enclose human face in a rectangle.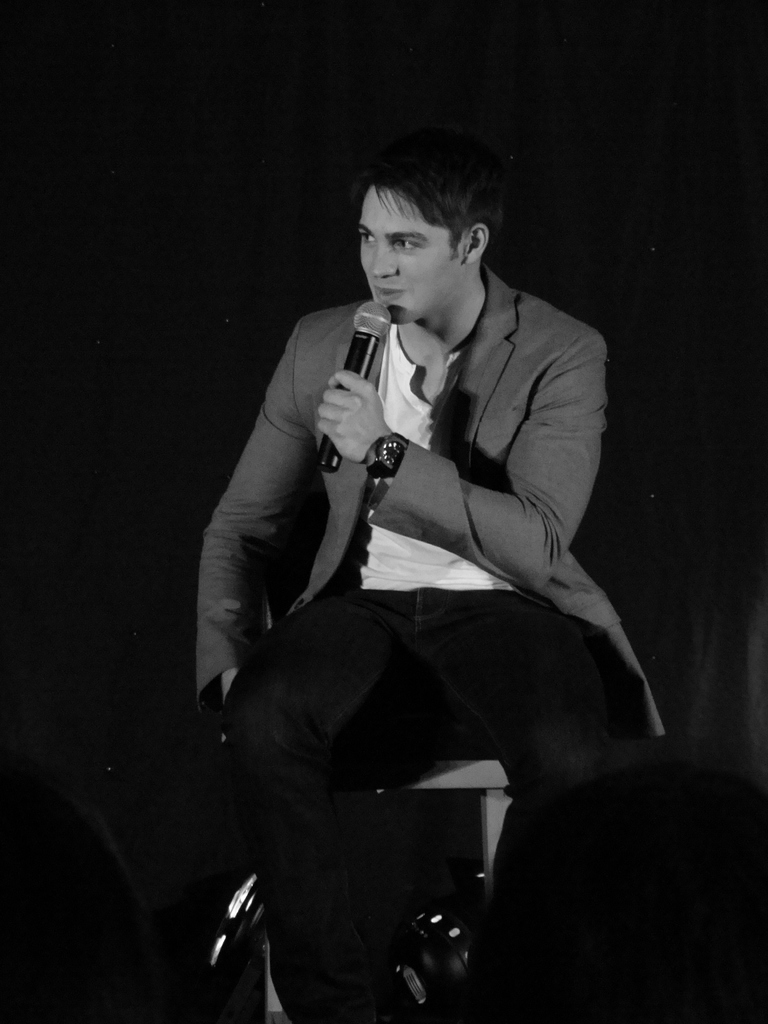
355 186 462 326.
